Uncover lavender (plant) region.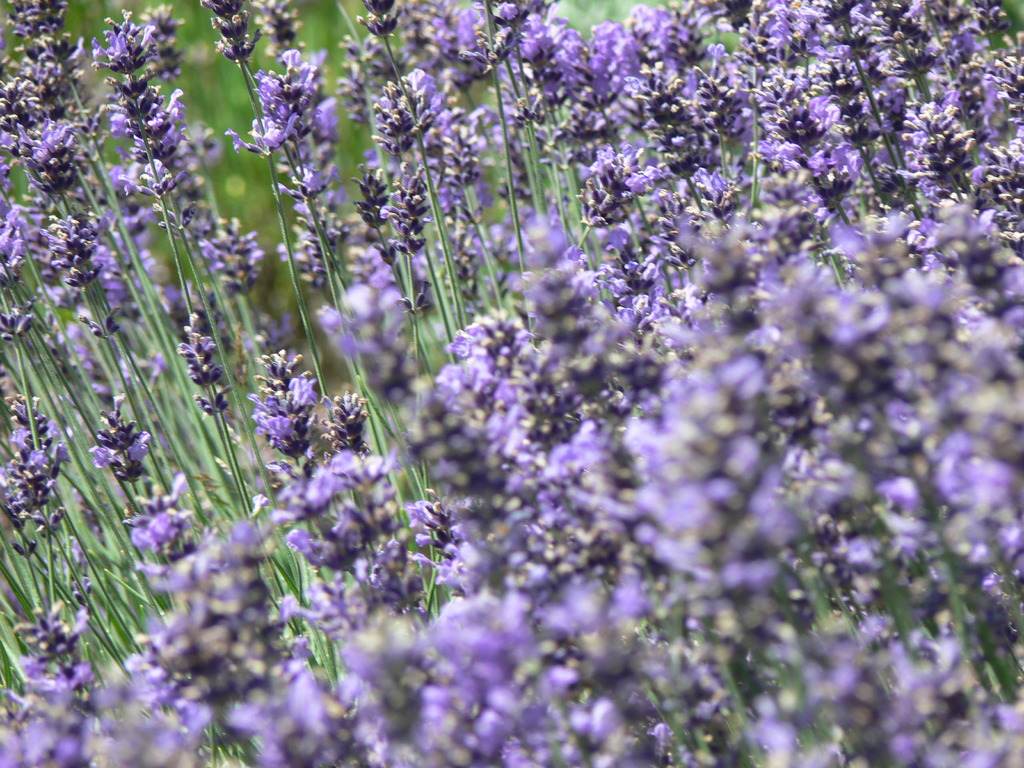
Uncovered: Rect(646, 61, 714, 196).
